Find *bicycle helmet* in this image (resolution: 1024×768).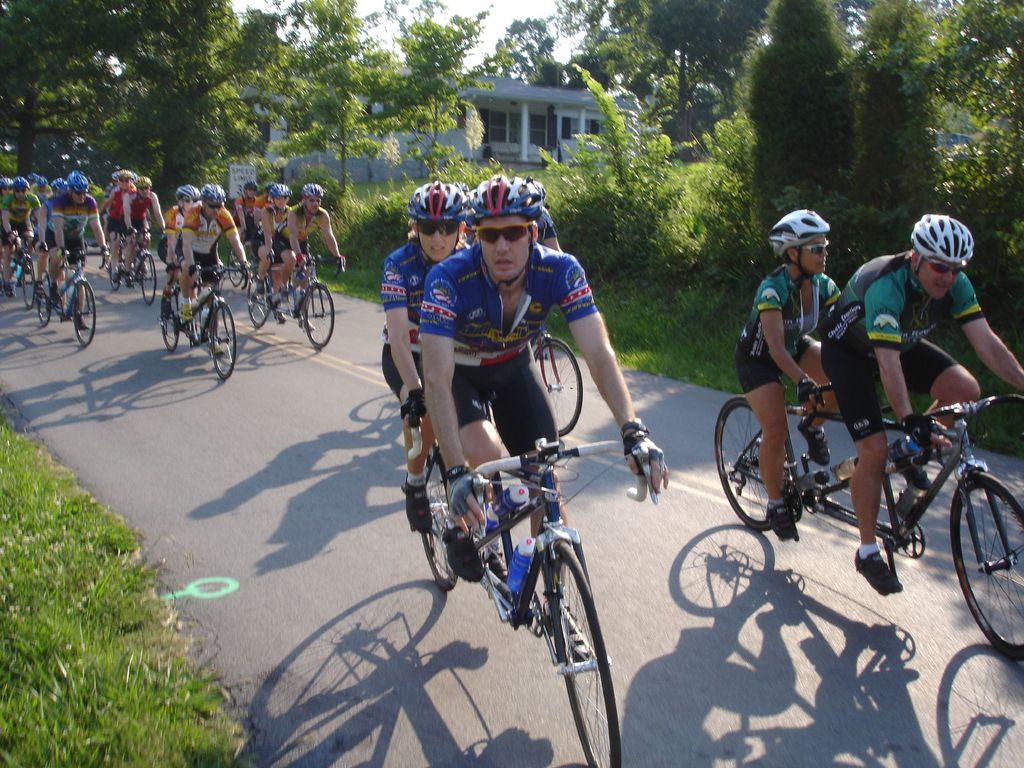
x1=170 y1=182 x2=200 y2=200.
